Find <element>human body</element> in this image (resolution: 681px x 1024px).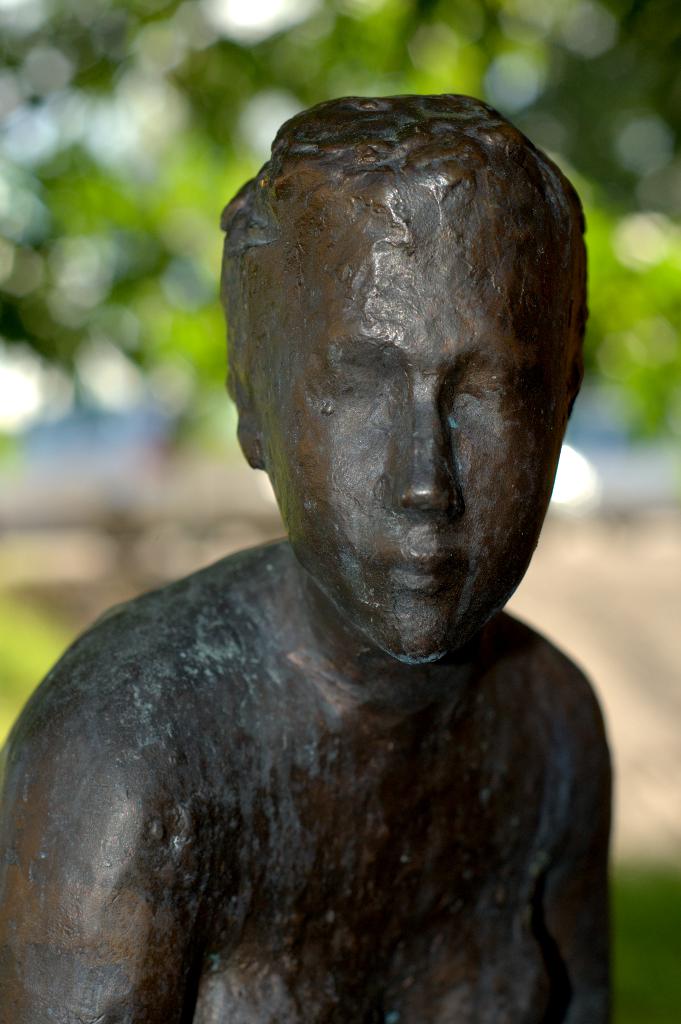
0, 100, 660, 1023.
